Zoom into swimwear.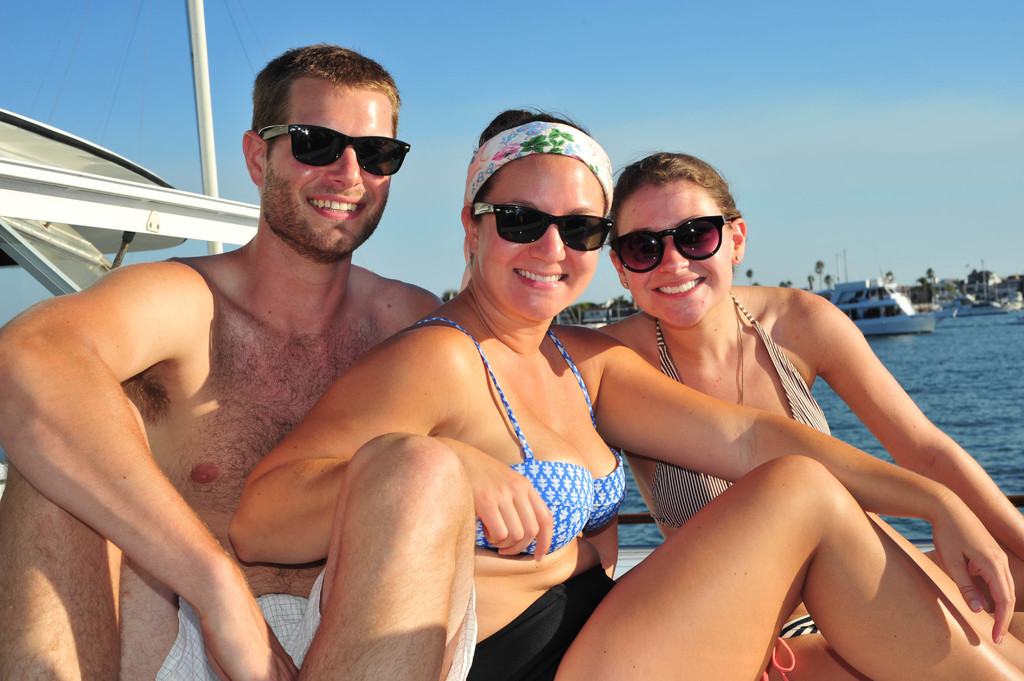
Zoom target: (404,322,630,553).
